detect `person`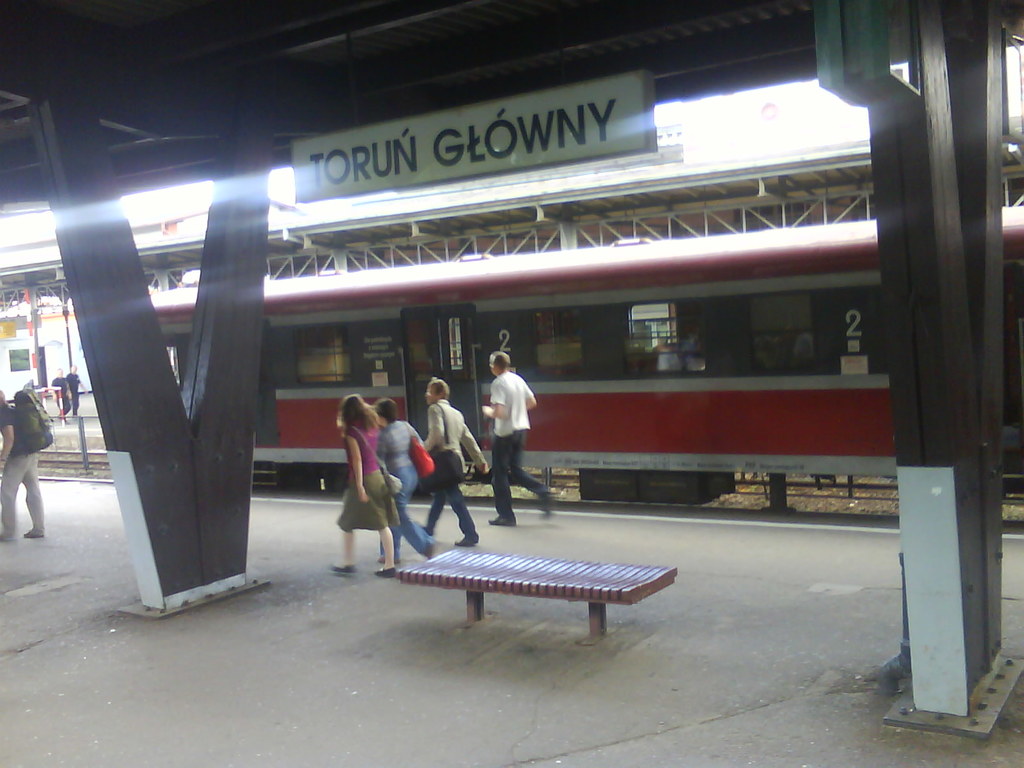
x1=472, y1=348, x2=563, y2=522
